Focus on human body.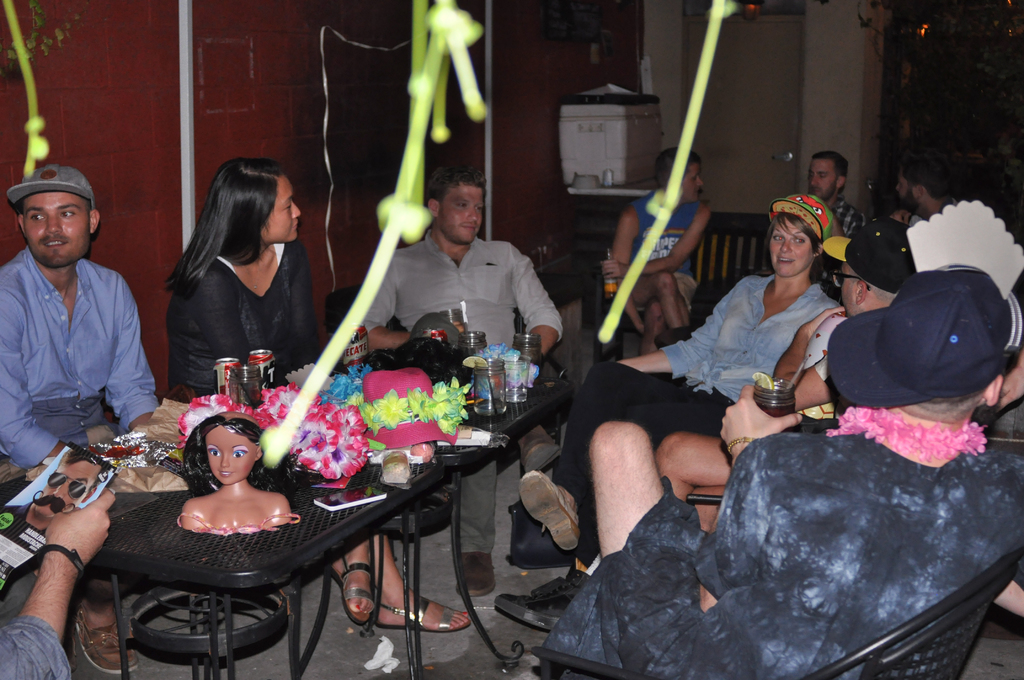
Focused at {"x1": 808, "y1": 194, "x2": 860, "y2": 288}.
